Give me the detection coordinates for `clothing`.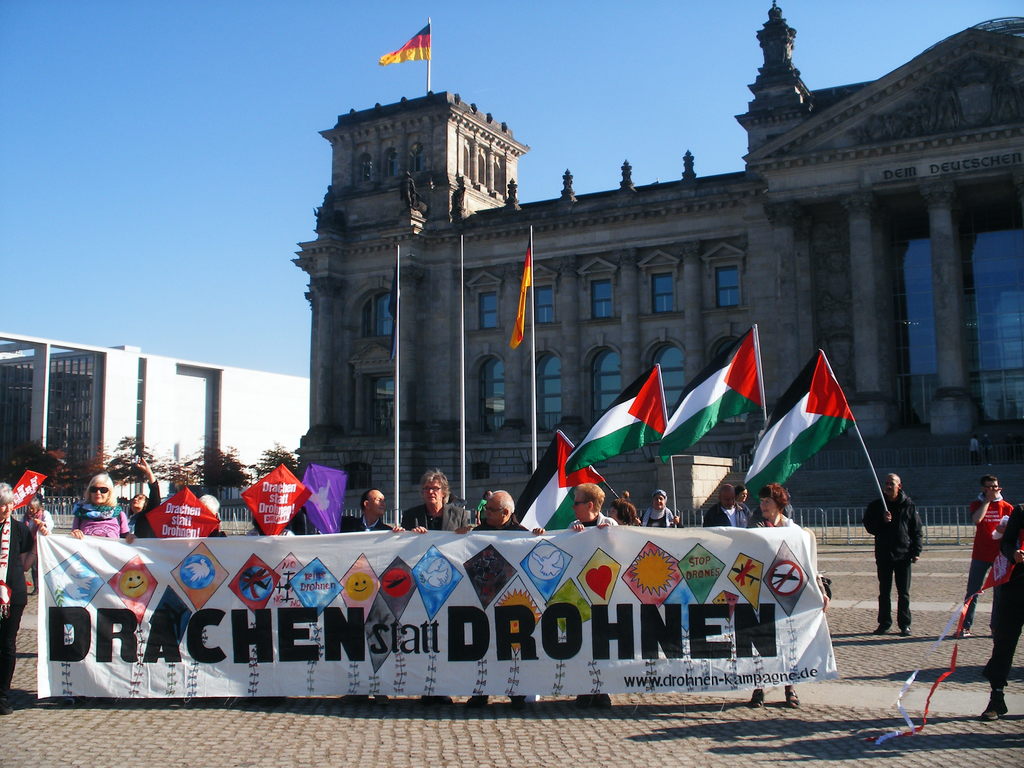
rect(24, 502, 52, 566).
